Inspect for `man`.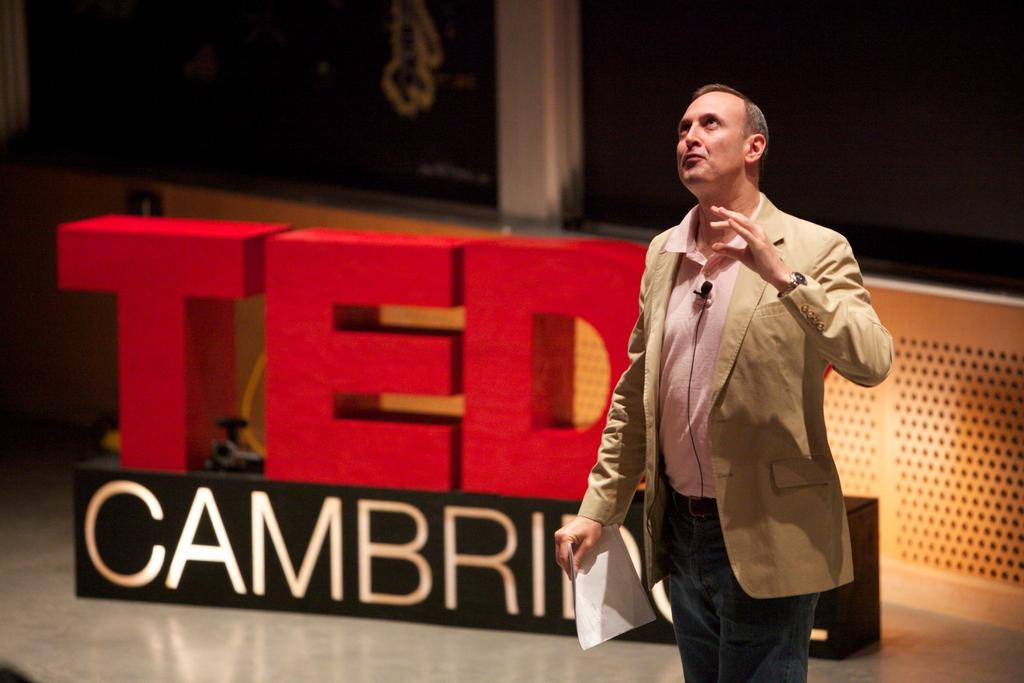
Inspection: x1=602 y1=74 x2=896 y2=682.
